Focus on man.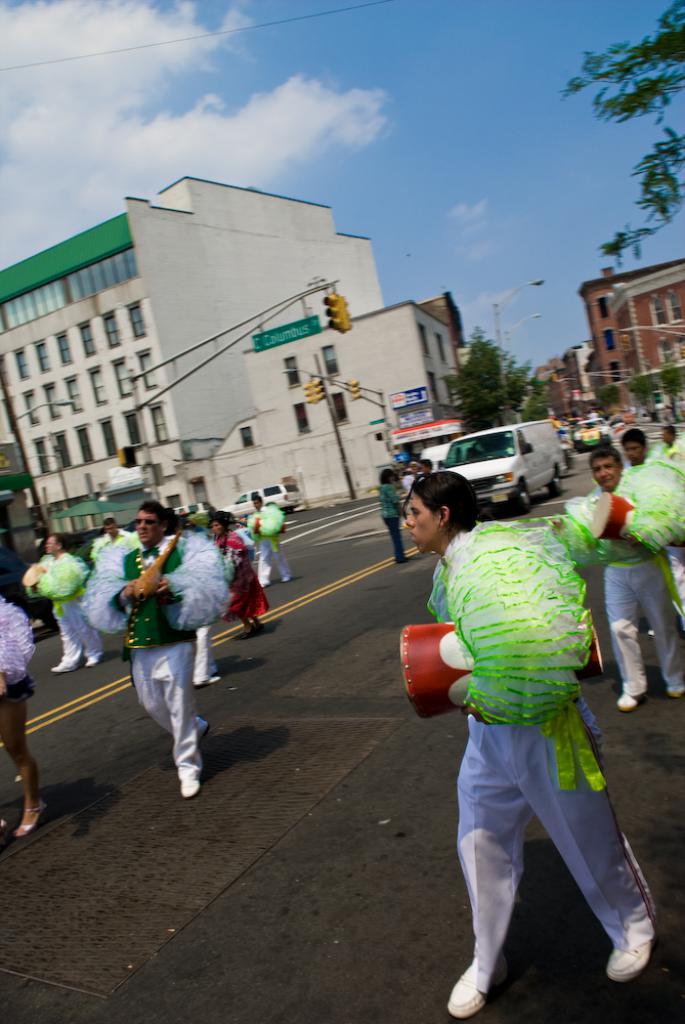
Focused at bbox(649, 428, 684, 467).
